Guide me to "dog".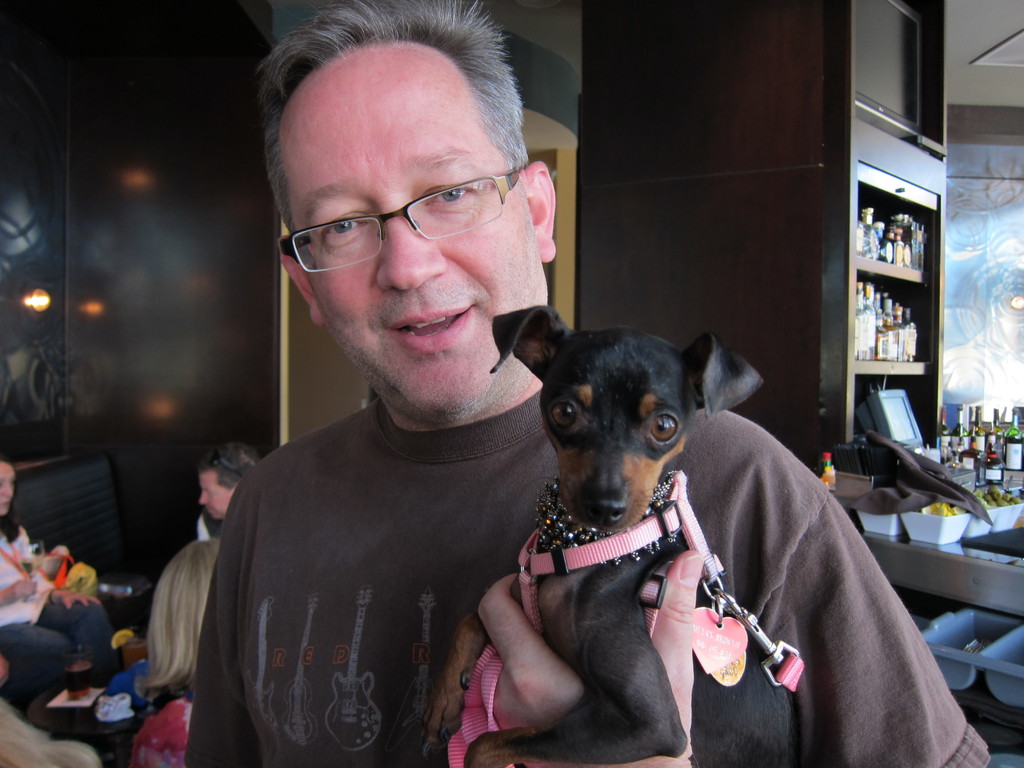
Guidance: <bbox>415, 304, 794, 767</bbox>.
